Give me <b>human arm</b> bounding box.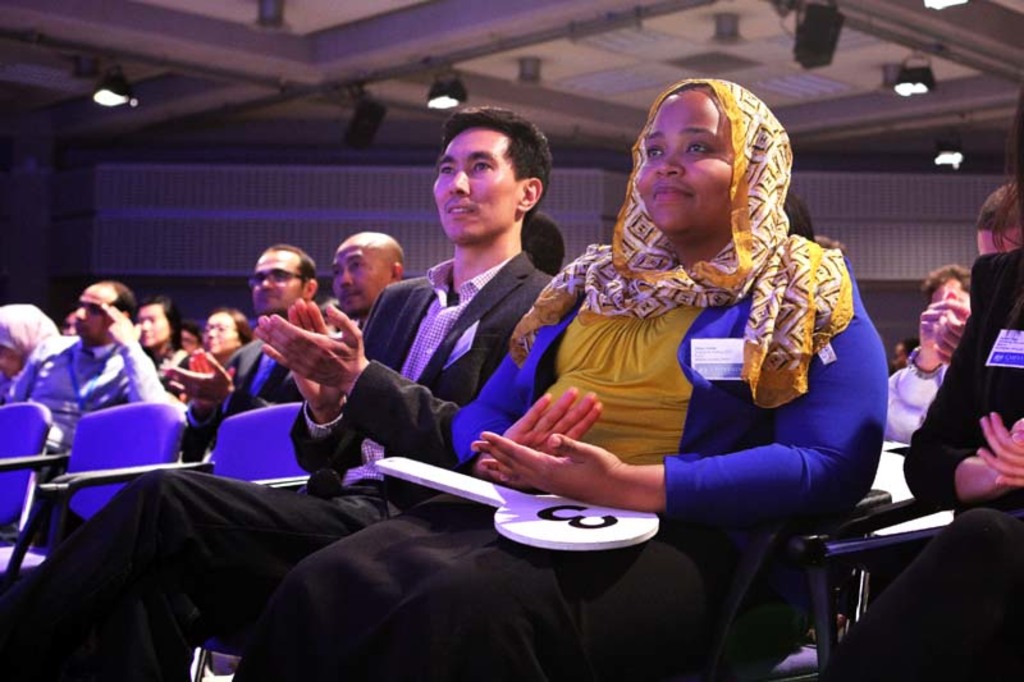
box=[978, 404, 1023, 494].
